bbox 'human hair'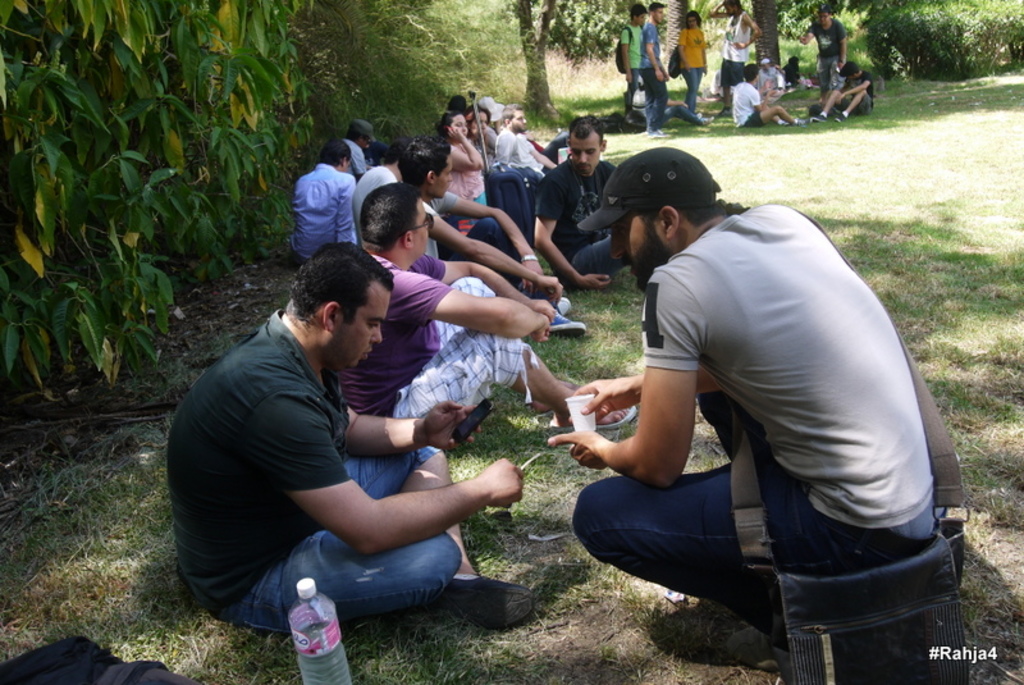
(left=348, top=125, right=366, bottom=142)
